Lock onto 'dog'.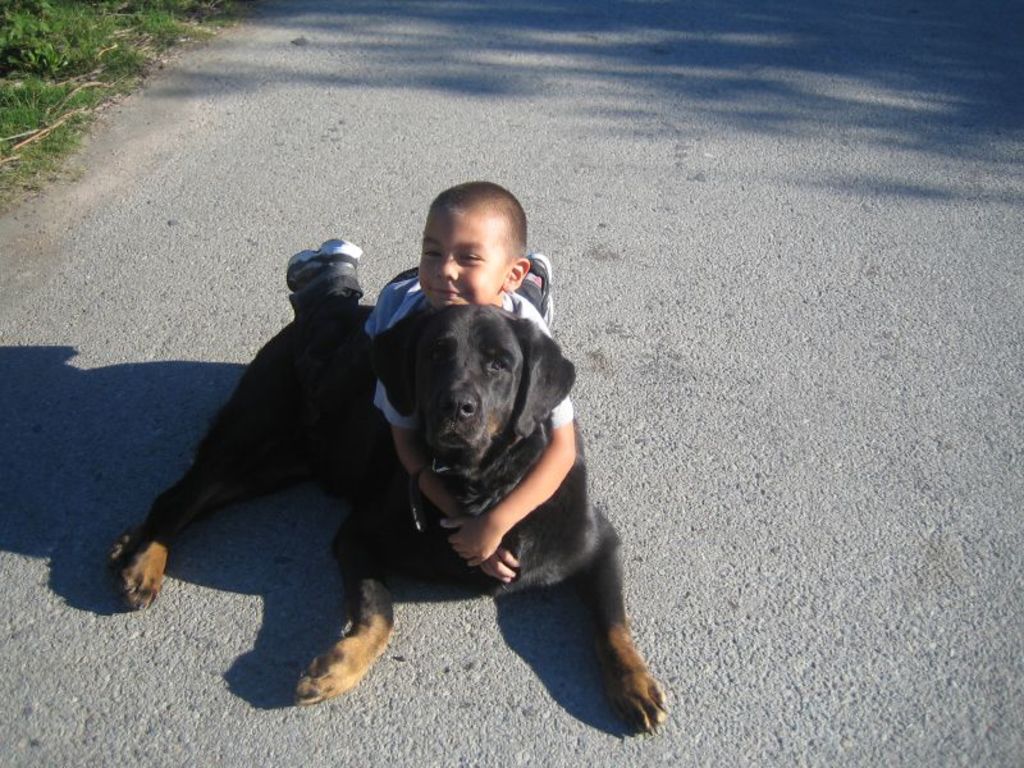
Locked: 113 302 672 712.
